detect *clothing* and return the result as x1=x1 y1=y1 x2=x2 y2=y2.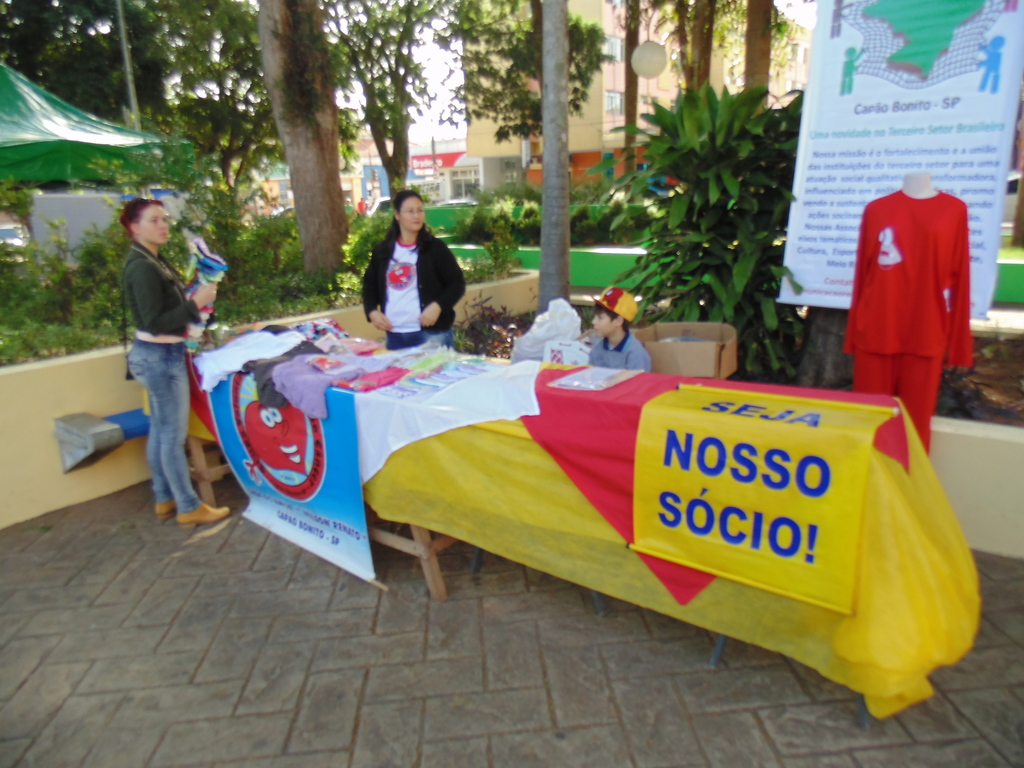
x1=257 y1=331 x2=318 y2=413.
